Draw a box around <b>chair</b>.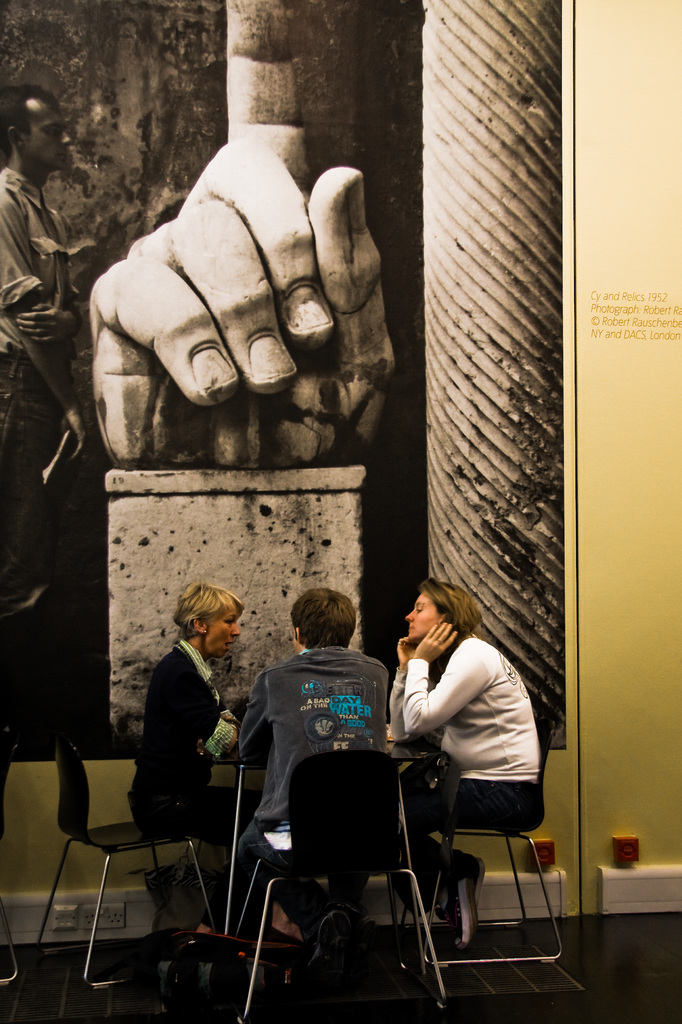
bbox=(417, 691, 567, 963).
